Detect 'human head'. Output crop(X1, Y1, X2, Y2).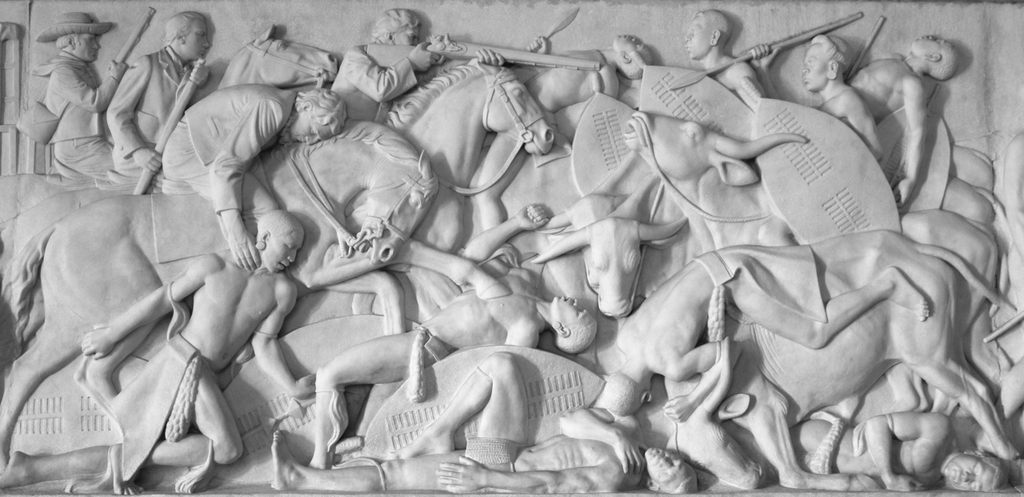
crop(278, 86, 352, 147).
